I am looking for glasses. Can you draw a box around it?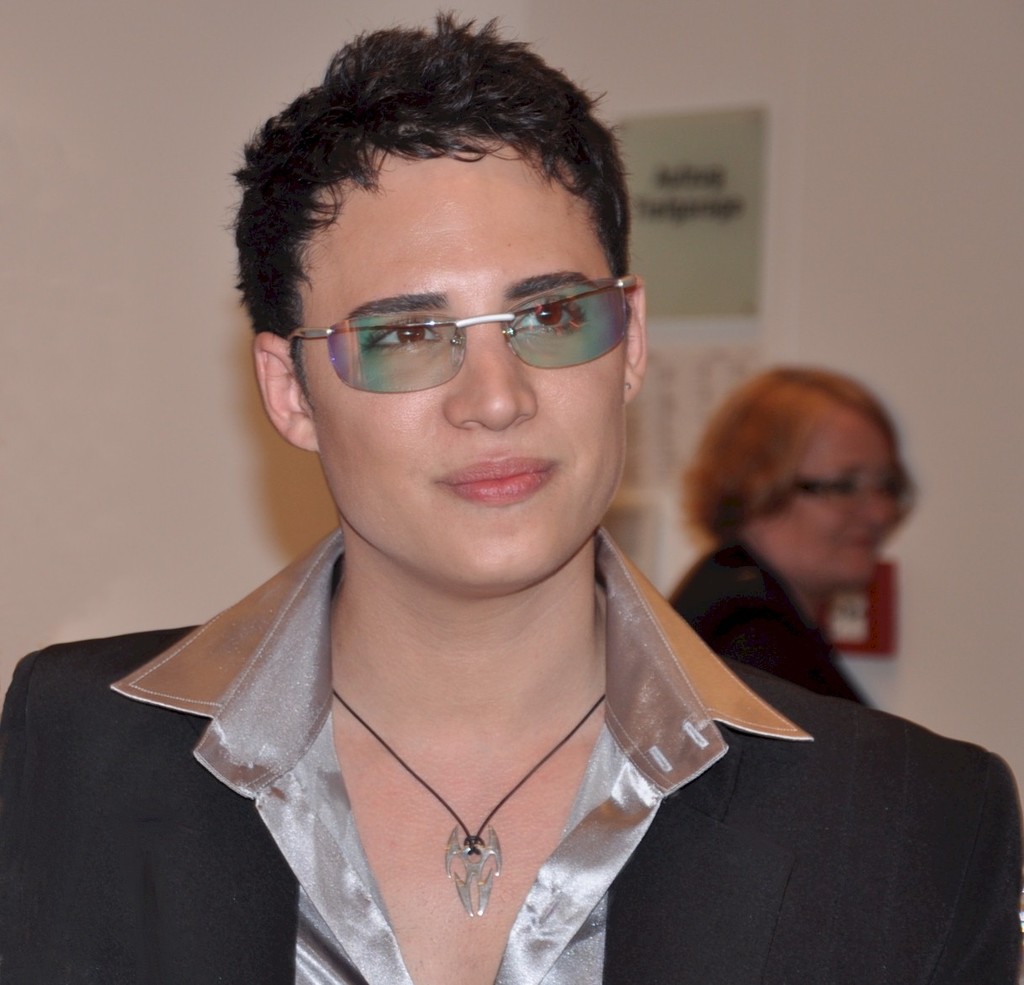
Sure, the bounding box is locate(268, 271, 624, 398).
